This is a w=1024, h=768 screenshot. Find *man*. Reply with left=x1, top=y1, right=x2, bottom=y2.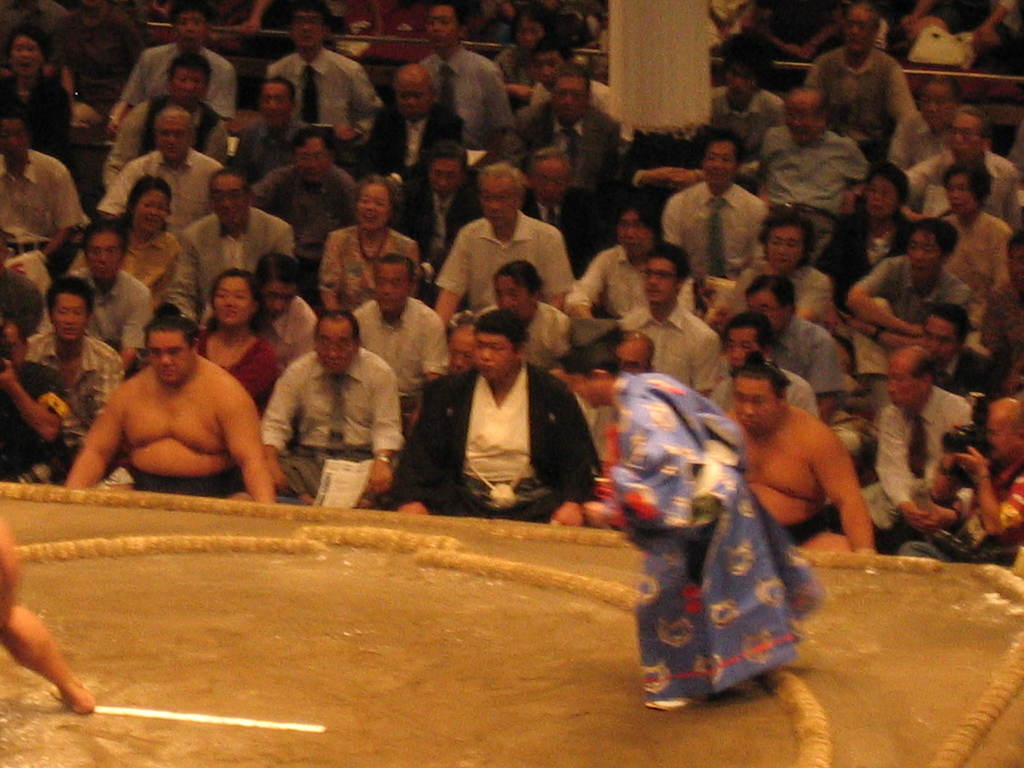
left=96, top=106, right=225, bottom=237.
